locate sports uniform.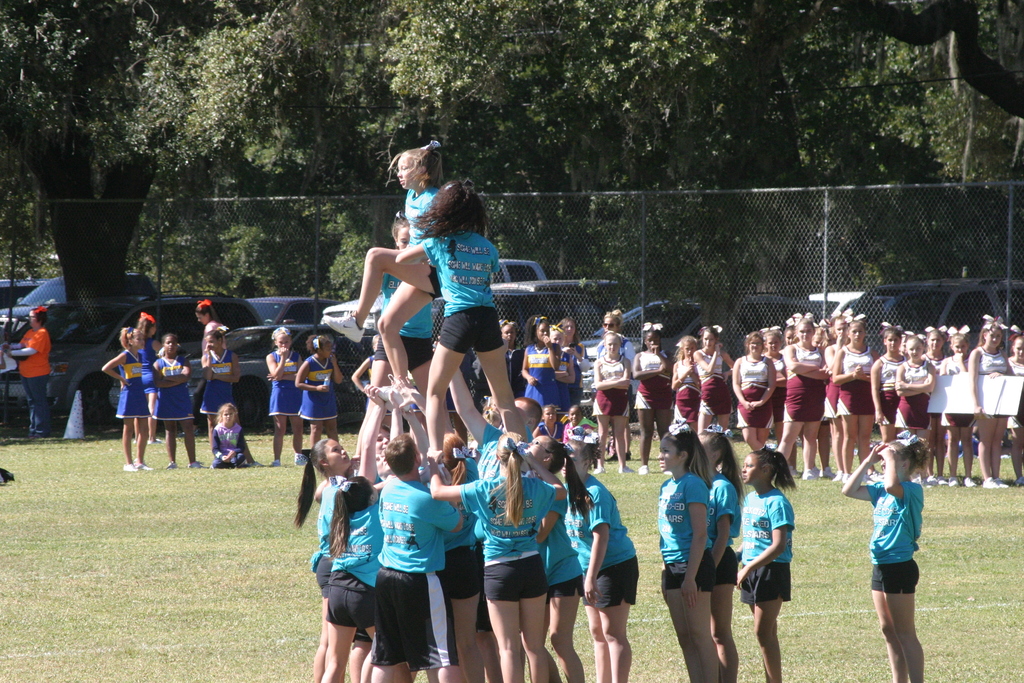
Bounding box: rect(665, 477, 715, 592).
